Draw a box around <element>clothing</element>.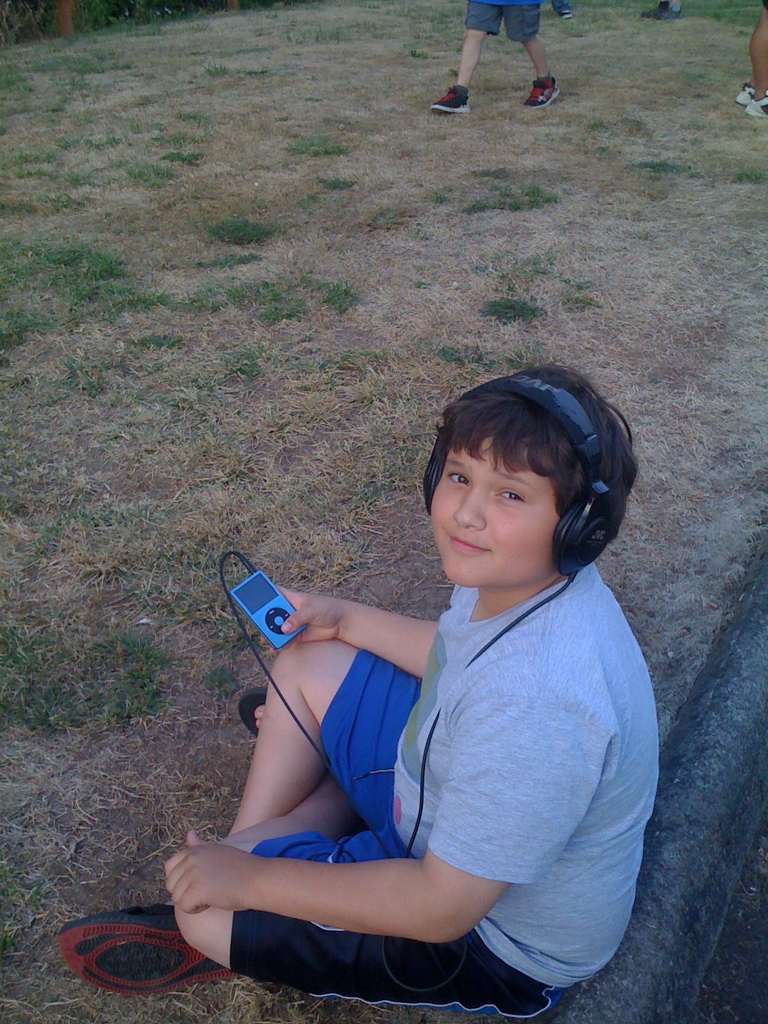
box(472, 0, 544, 36).
